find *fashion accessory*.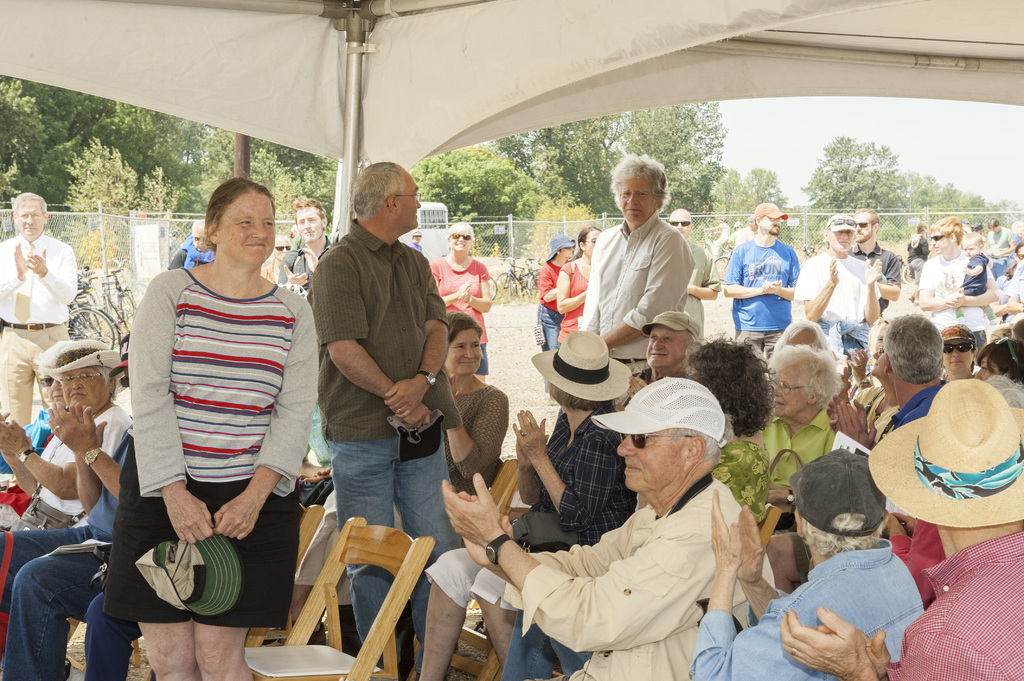
x1=2 y1=319 x2=58 y2=335.
